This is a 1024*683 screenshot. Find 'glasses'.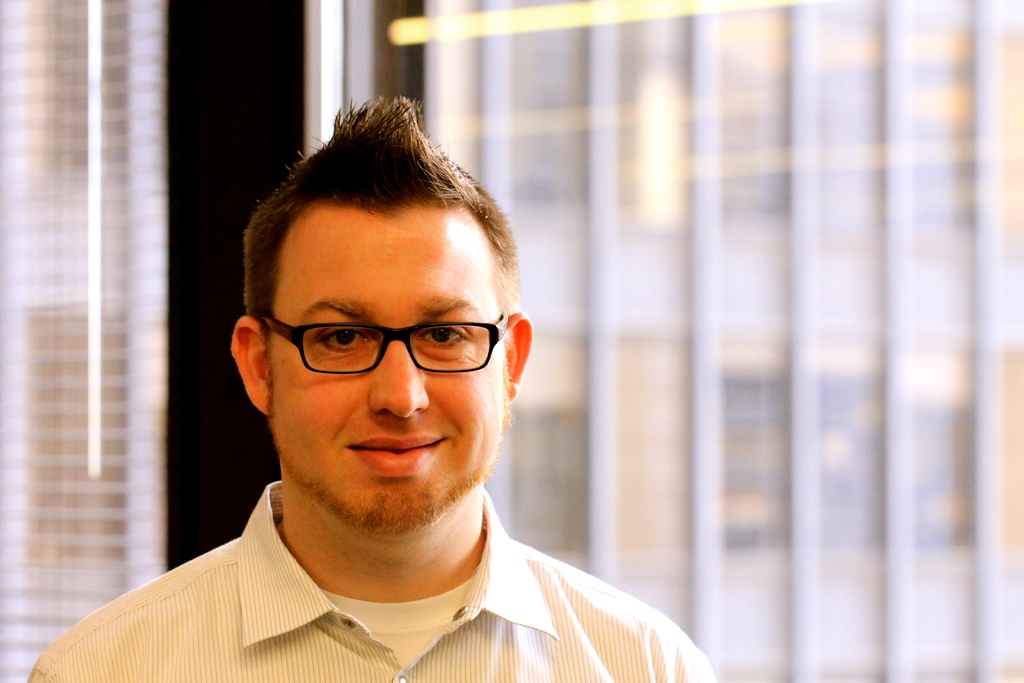
Bounding box: <bbox>238, 308, 516, 390</bbox>.
